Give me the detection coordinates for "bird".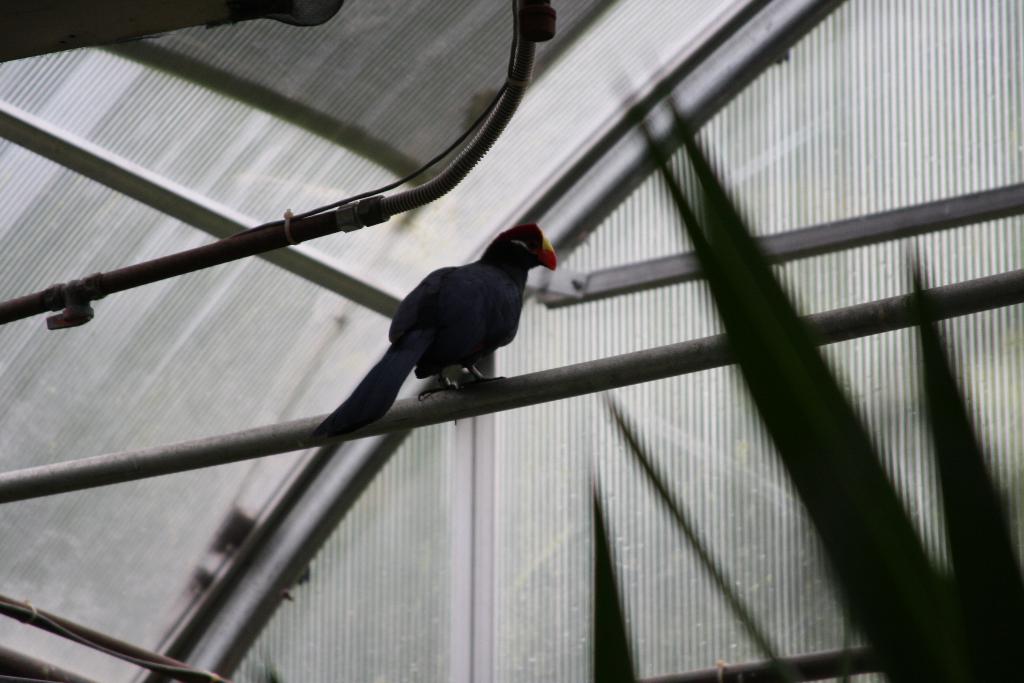
298 212 564 420.
